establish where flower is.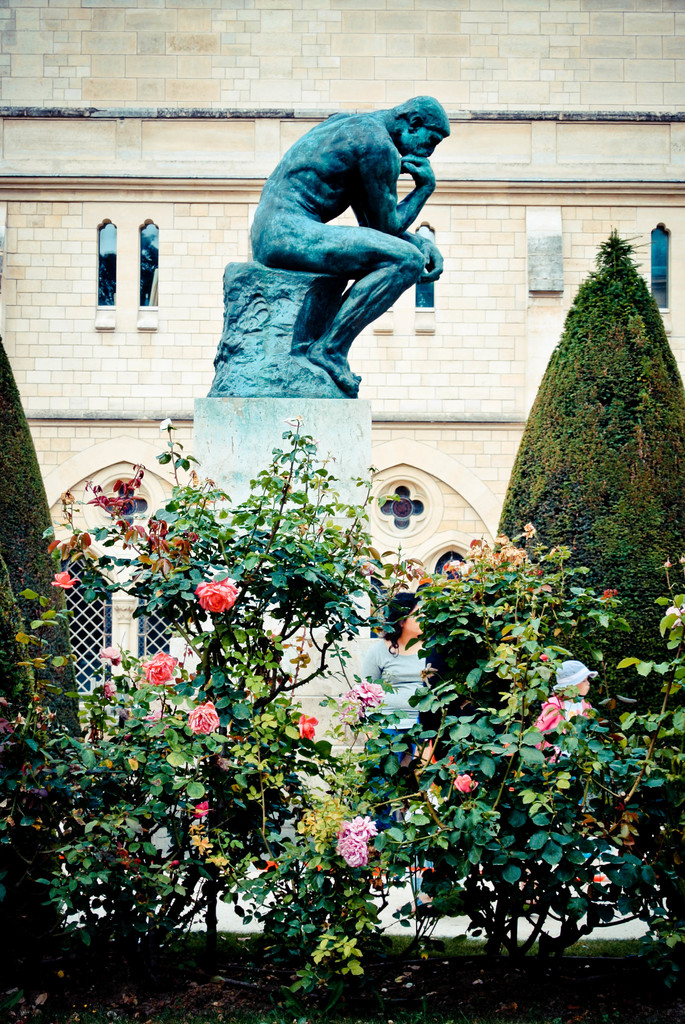
Established at 49 568 80 590.
